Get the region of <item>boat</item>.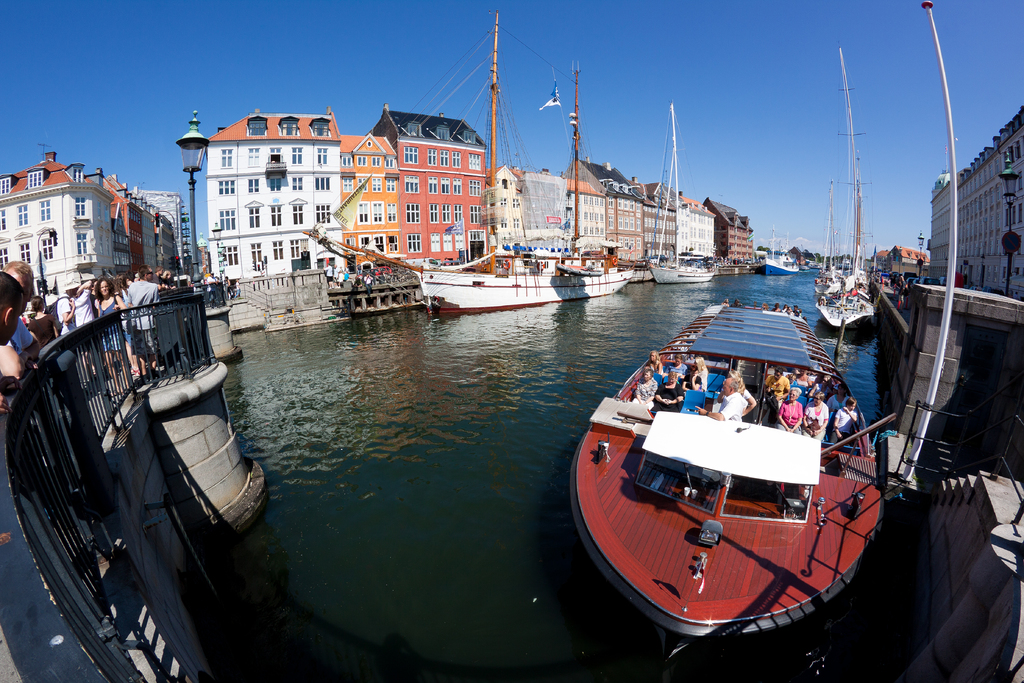
[644, 99, 715, 283].
